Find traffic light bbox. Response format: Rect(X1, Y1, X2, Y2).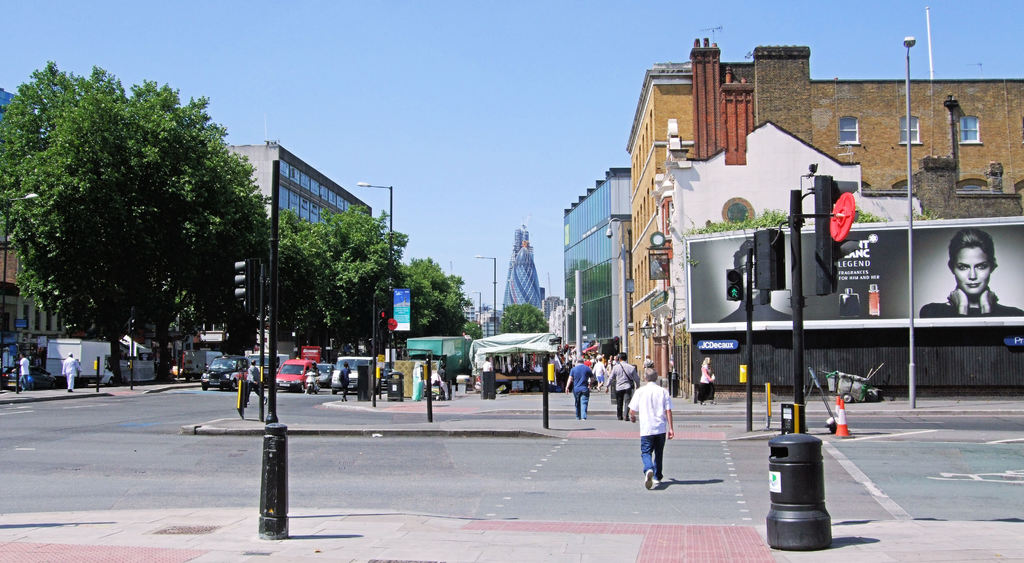
Rect(724, 267, 744, 303).
